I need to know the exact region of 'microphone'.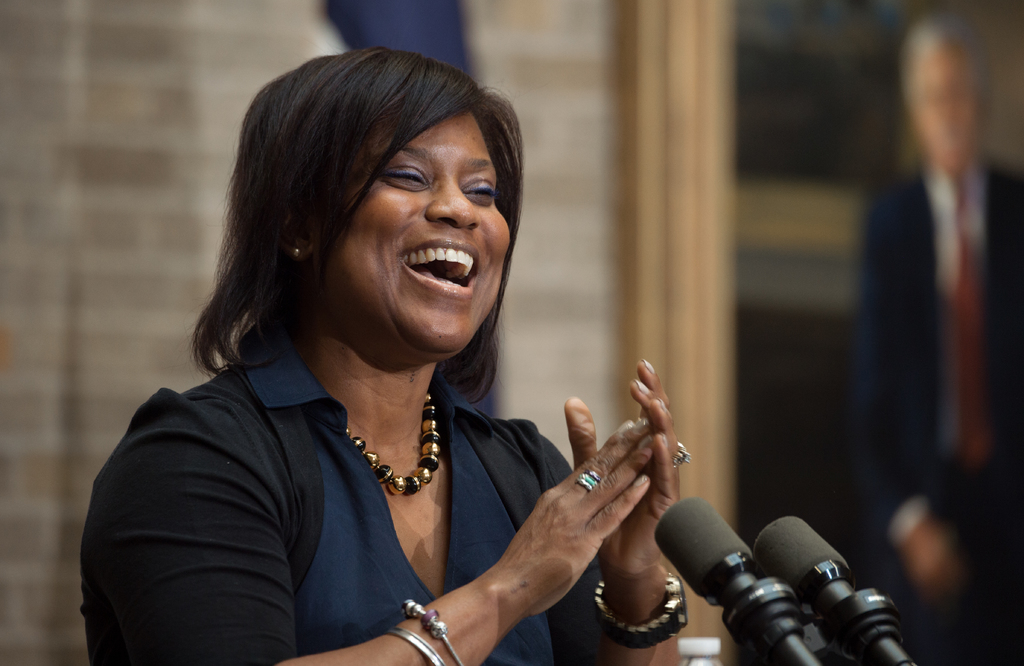
Region: bbox=(650, 490, 830, 665).
